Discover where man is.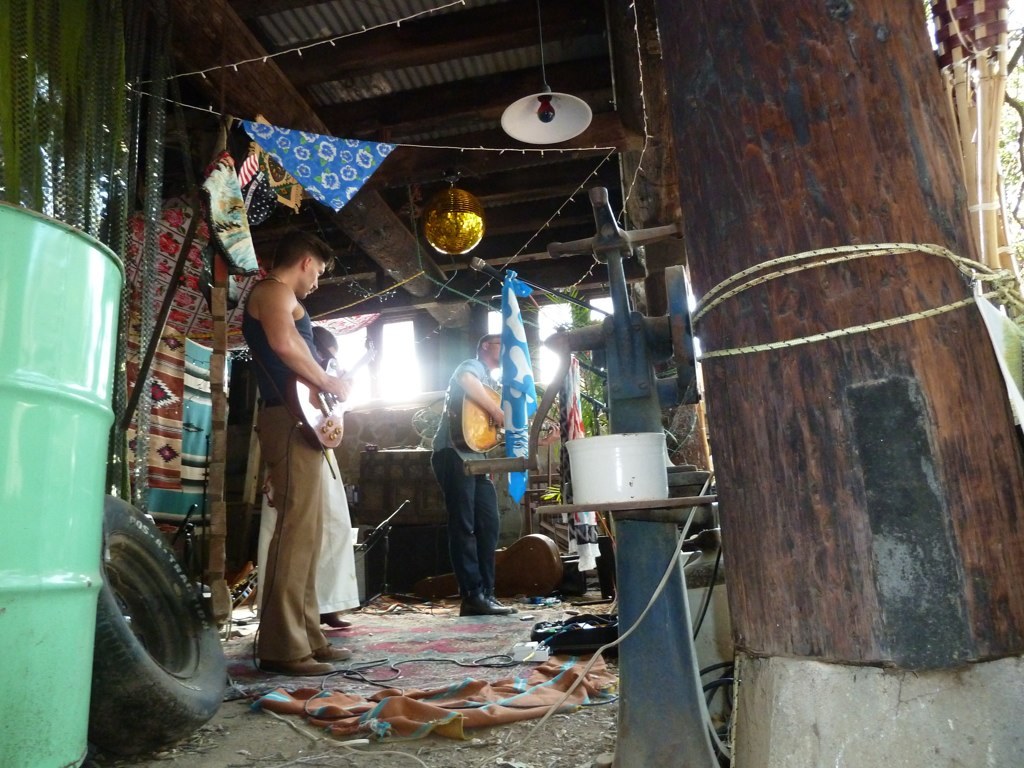
Discovered at (429,331,514,611).
